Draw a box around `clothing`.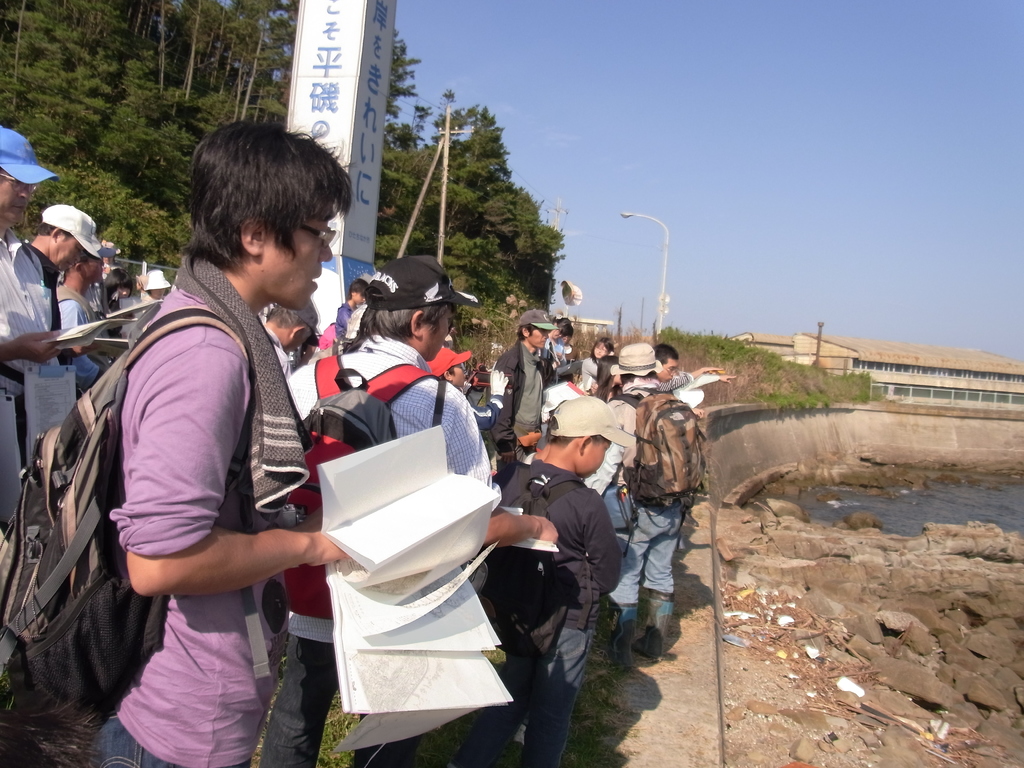
(x1=479, y1=339, x2=545, y2=481).
